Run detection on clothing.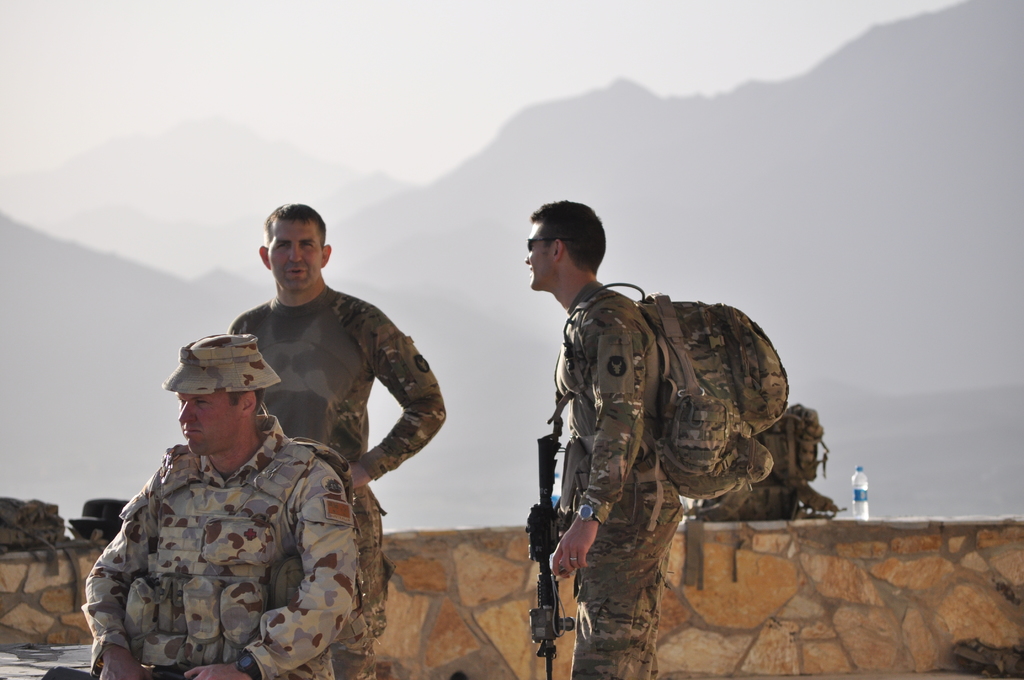
Result: box=[560, 282, 681, 679].
